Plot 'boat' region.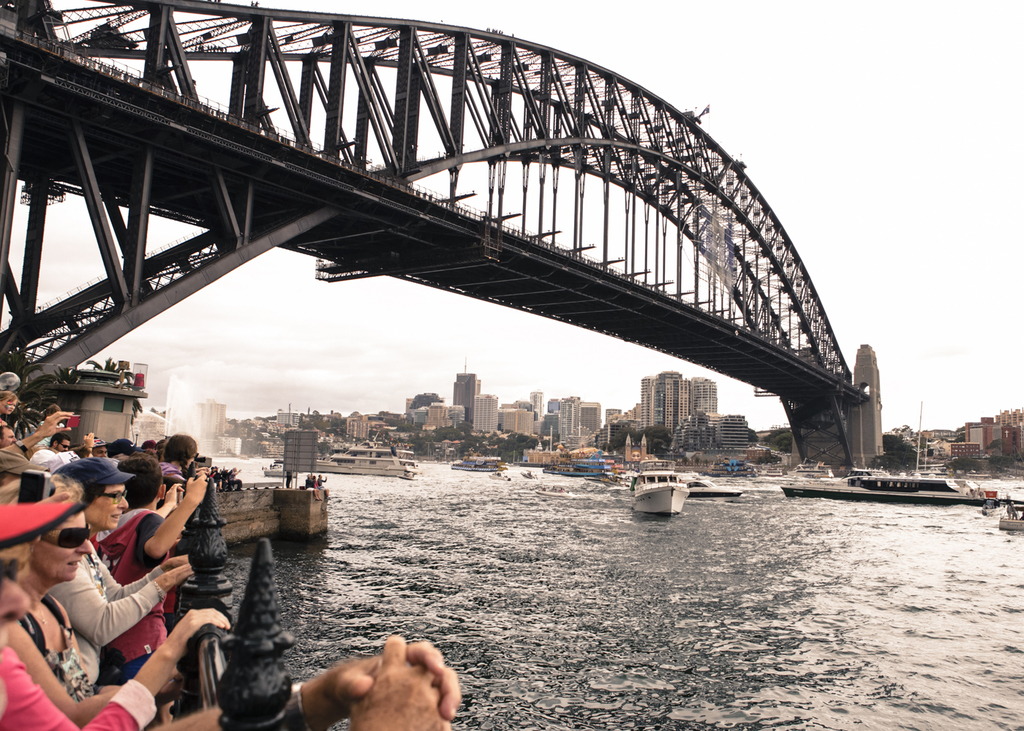
Plotted at region(630, 471, 693, 519).
